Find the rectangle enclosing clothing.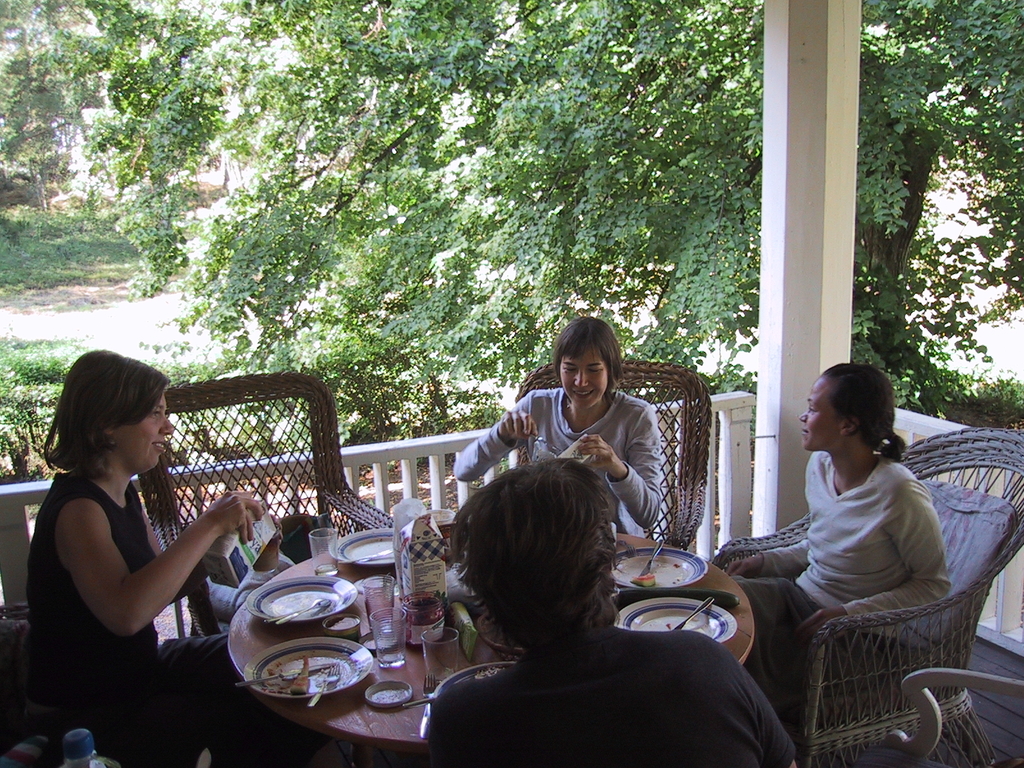
[406, 639, 799, 767].
